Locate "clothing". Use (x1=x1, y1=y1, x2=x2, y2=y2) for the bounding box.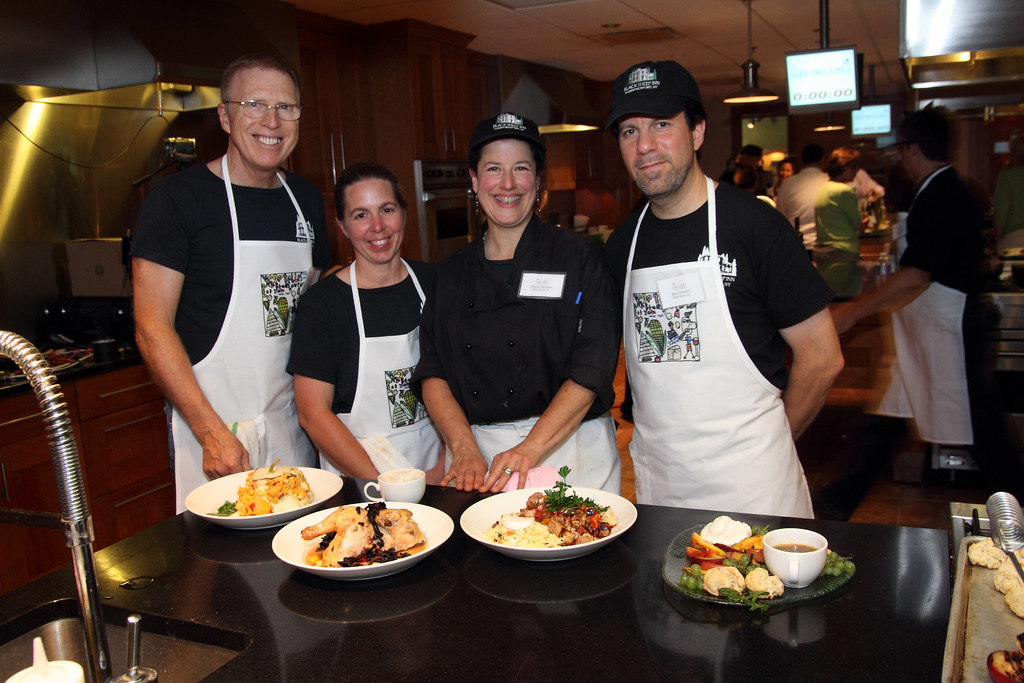
(x1=772, y1=159, x2=874, y2=254).
